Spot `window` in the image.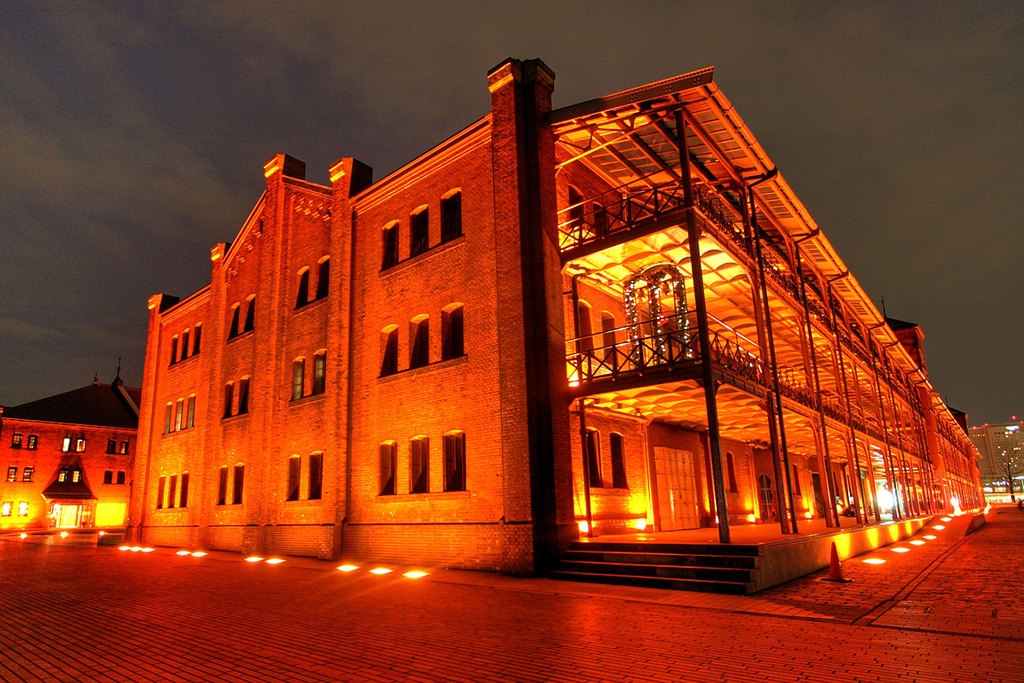
`window` found at <box>378,441,393,497</box>.
